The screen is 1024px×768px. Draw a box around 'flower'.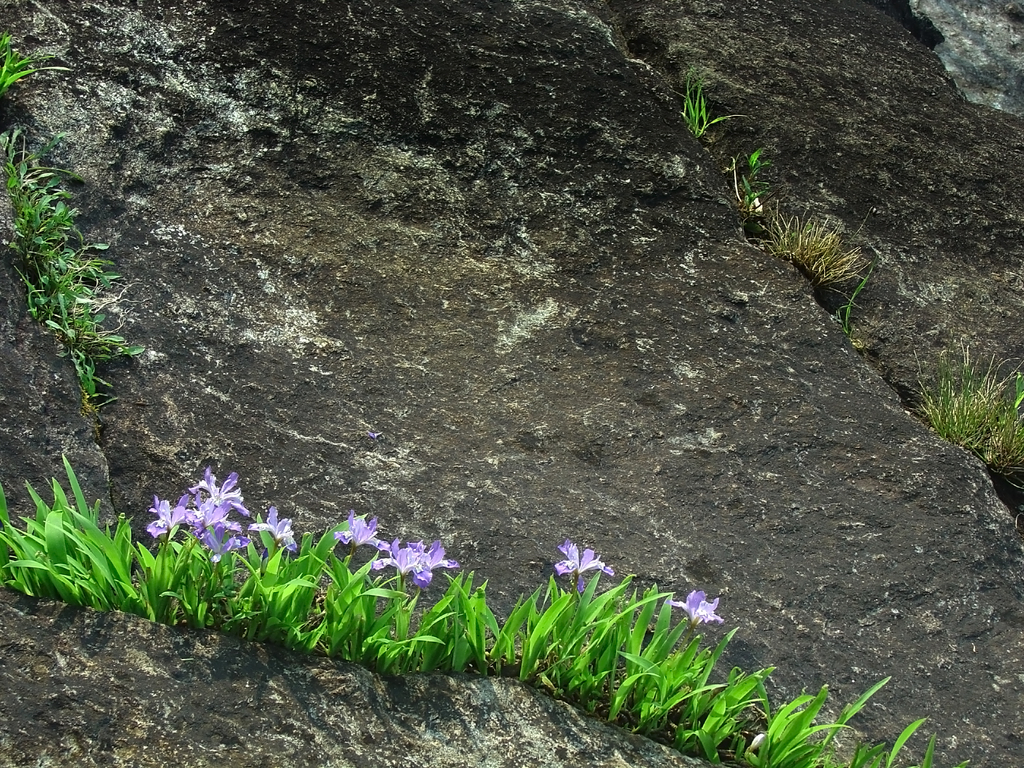
left=188, top=461, right=243, bottom=556.
